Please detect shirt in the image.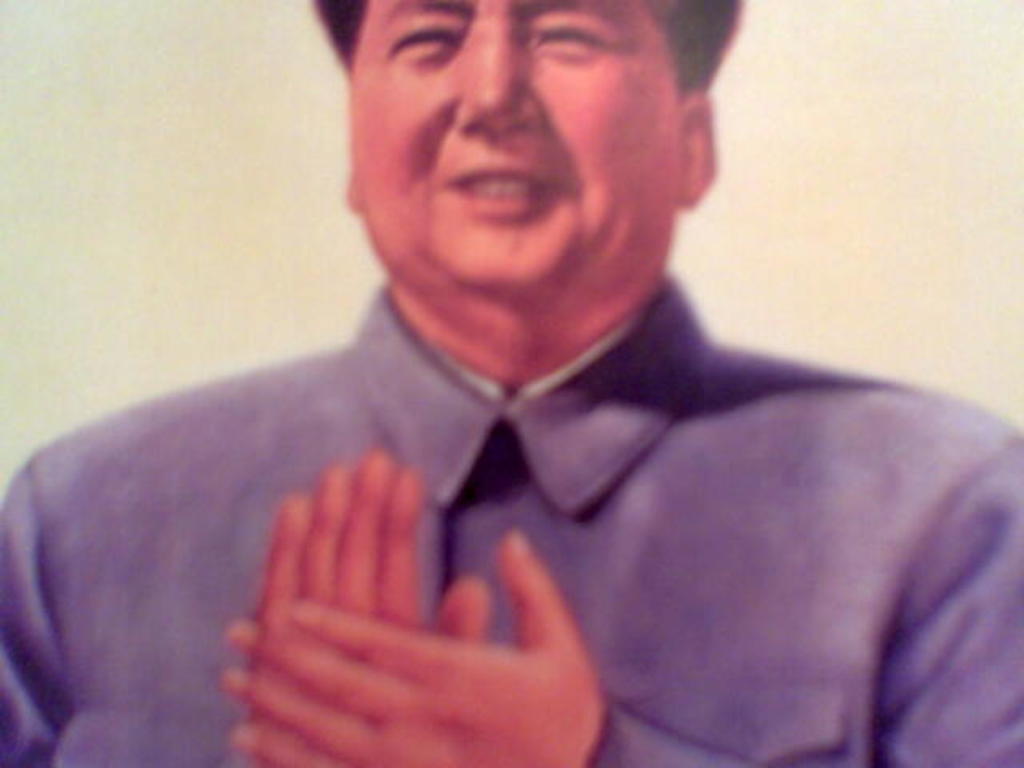
(0,264,1022,766).
